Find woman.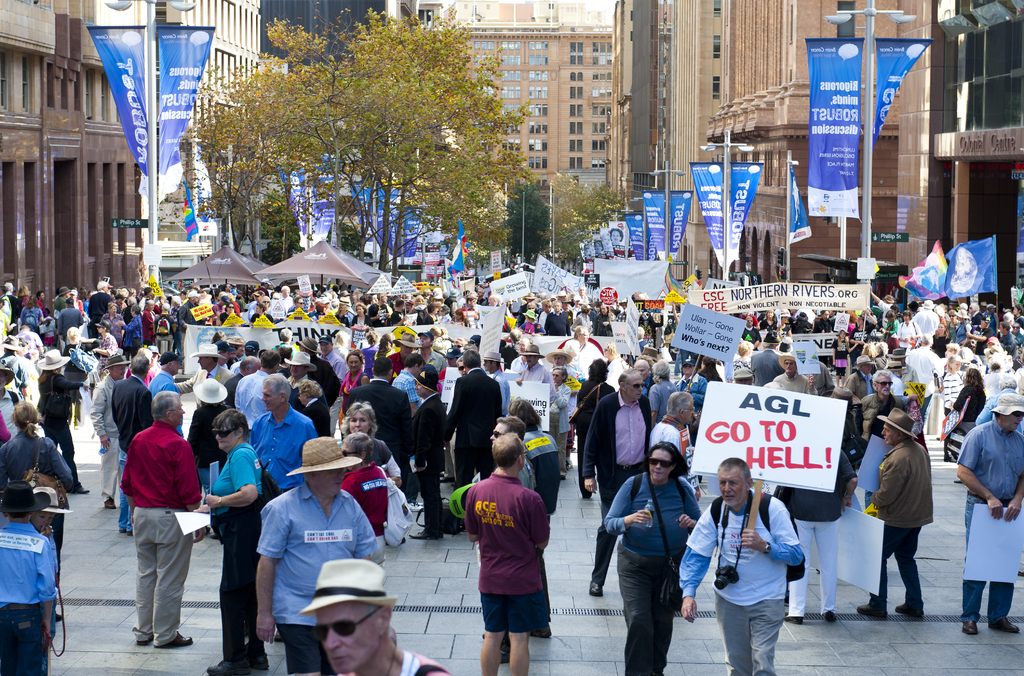
bbox=[504, 398, 562, 528].
